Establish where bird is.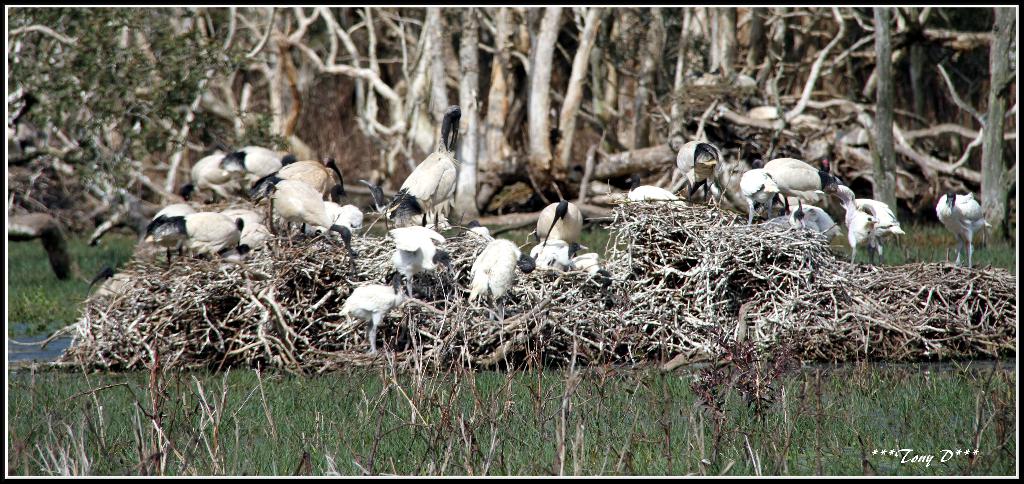
Established at box(625, 181, 686, 208).
